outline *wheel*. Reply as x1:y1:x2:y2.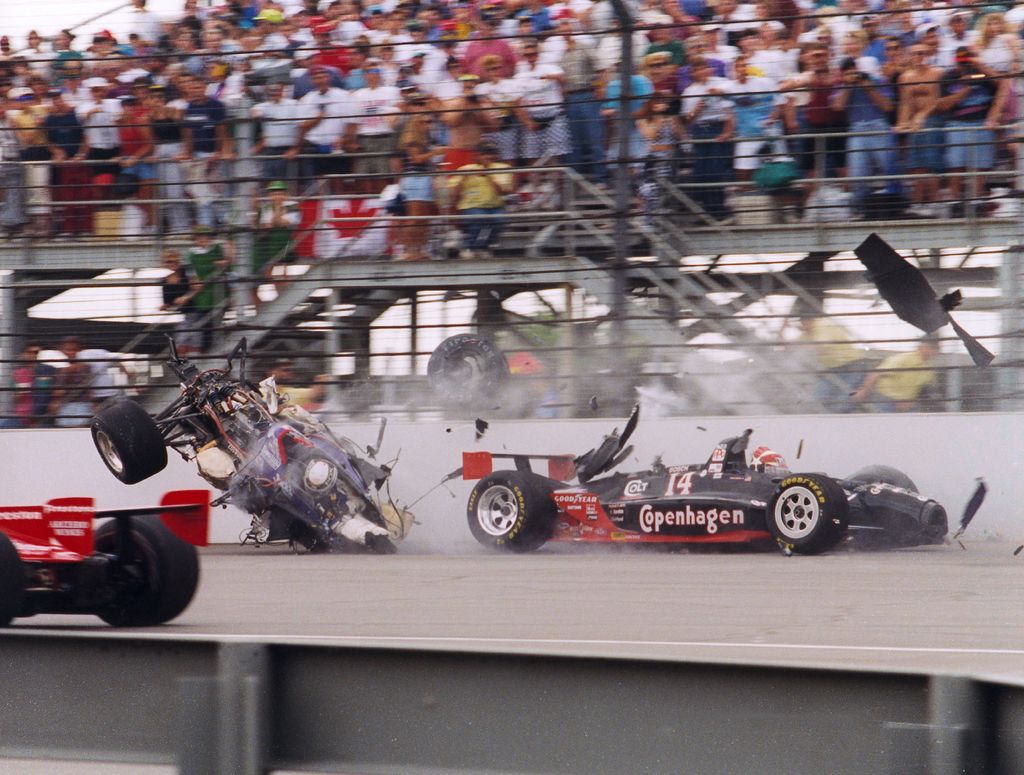
0:532:27:629.
